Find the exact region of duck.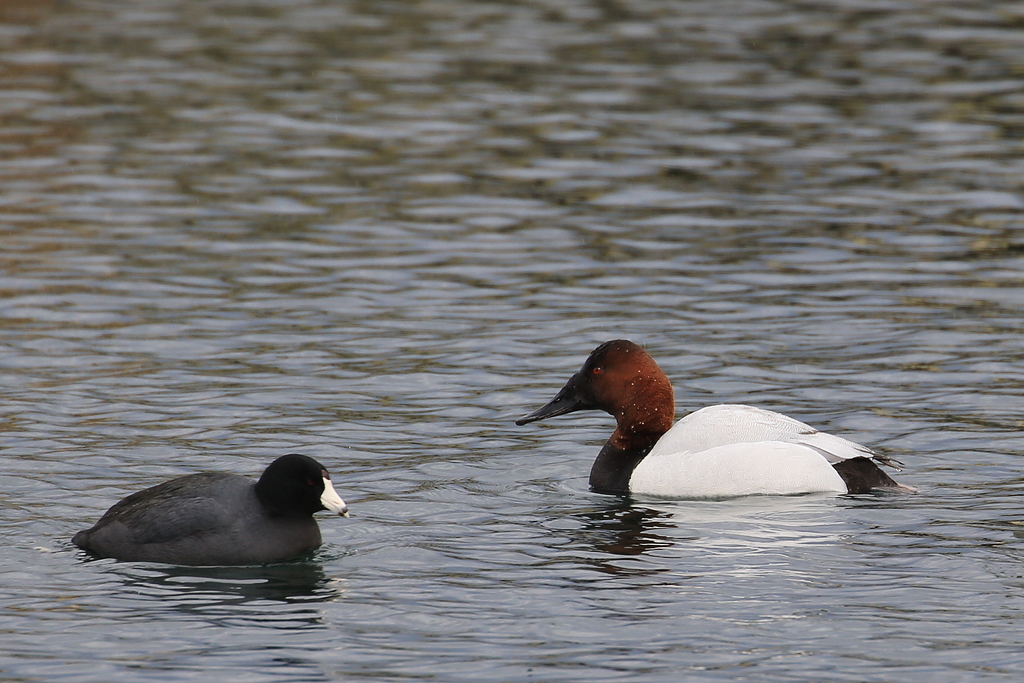
Exact region: (516,340,901,493).
